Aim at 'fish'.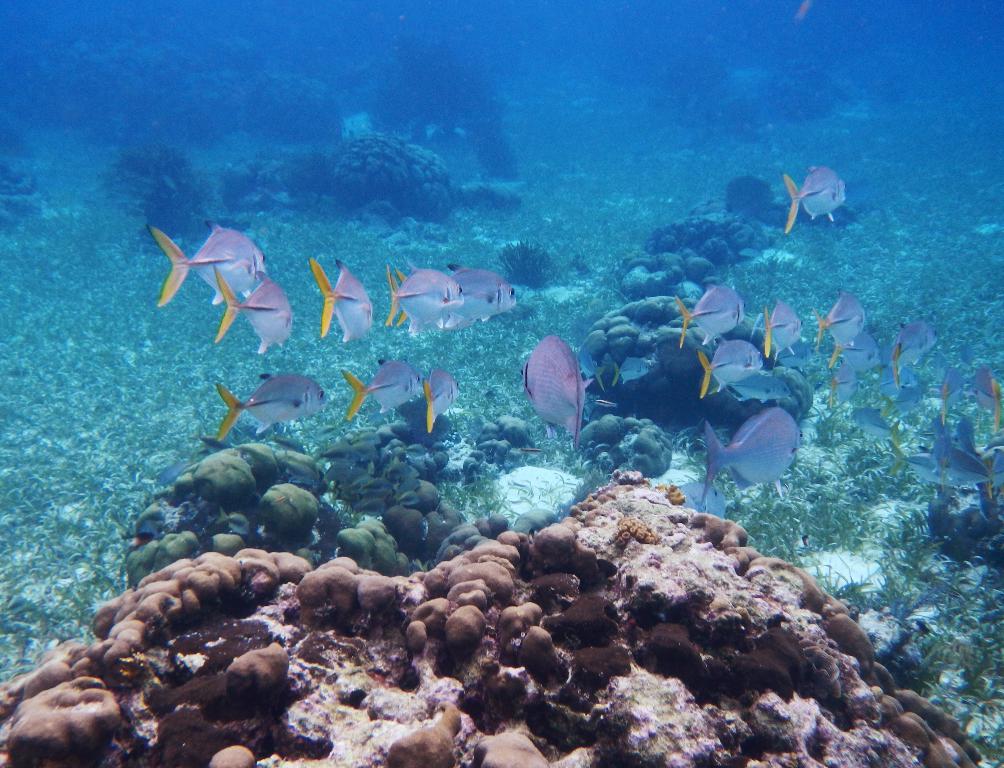
Aimed at 837:331:880:371.
